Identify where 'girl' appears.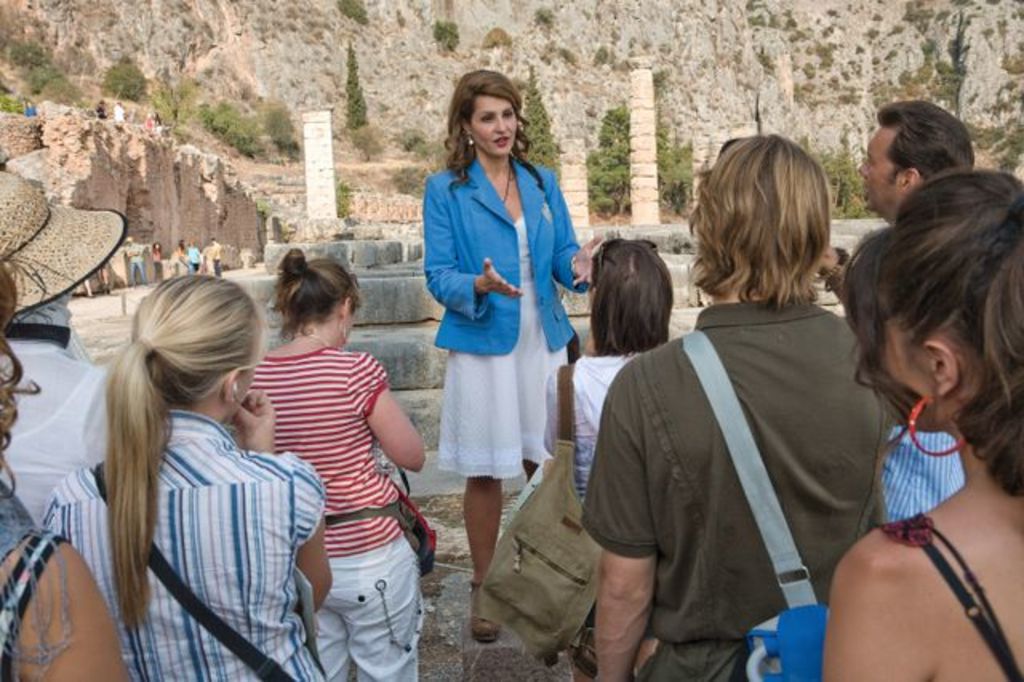
Appears at x1=48, y1=274, x2=339, y2=672.
